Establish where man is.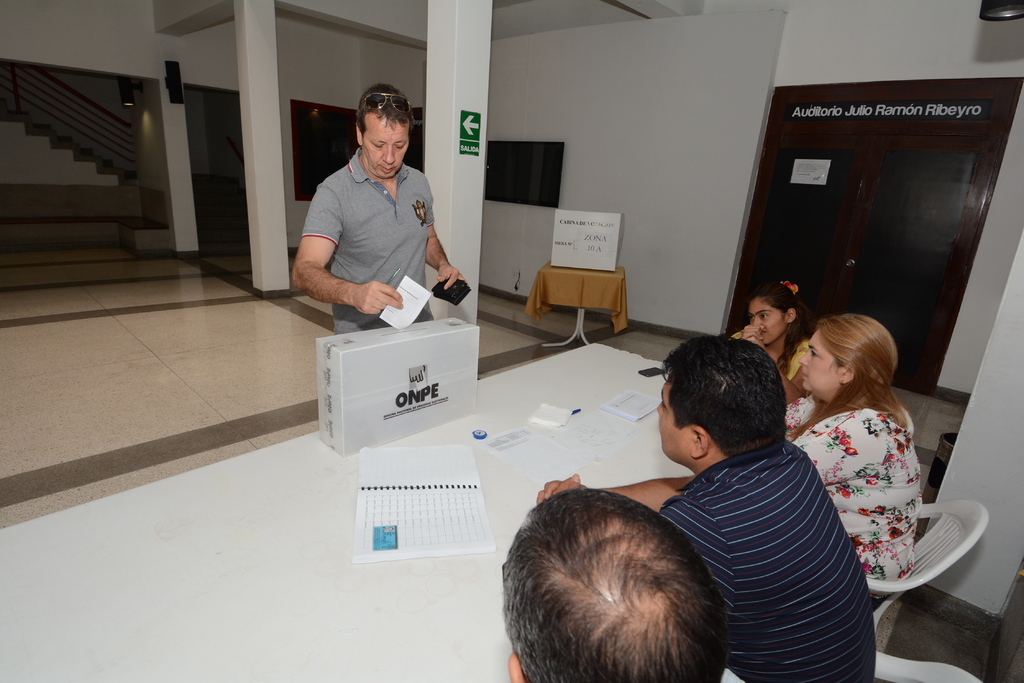
Established at {"left": 536, "top": 335, "right": 878, "bottom": 682}.
